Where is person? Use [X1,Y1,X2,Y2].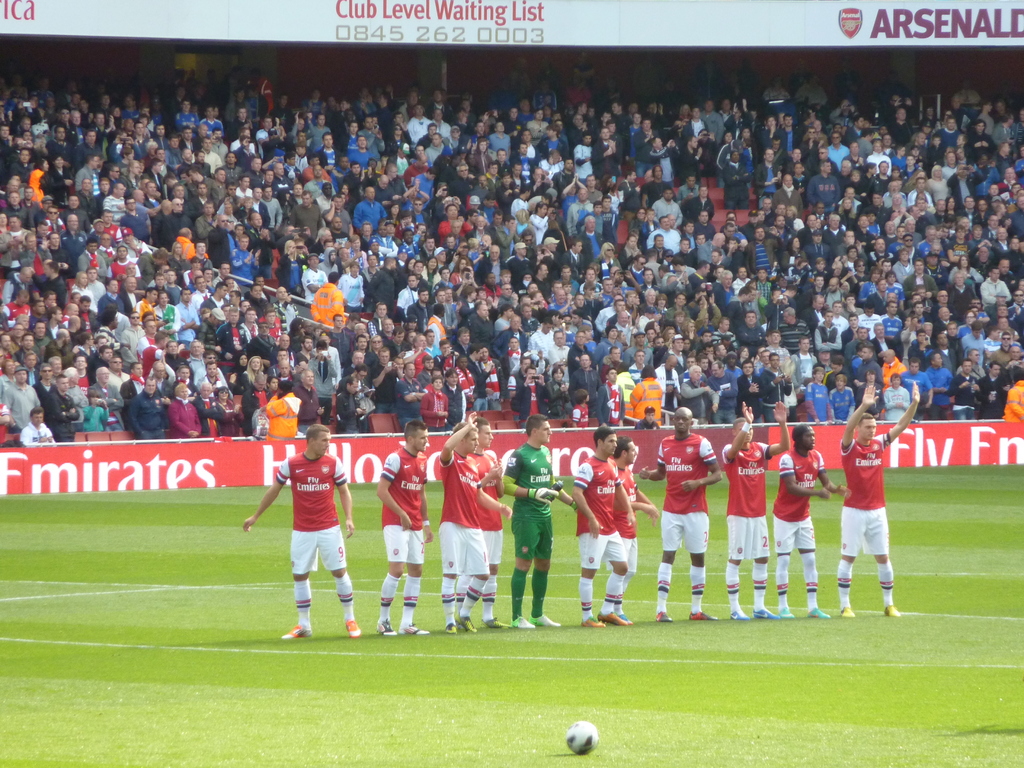
[824,126,847,170].
